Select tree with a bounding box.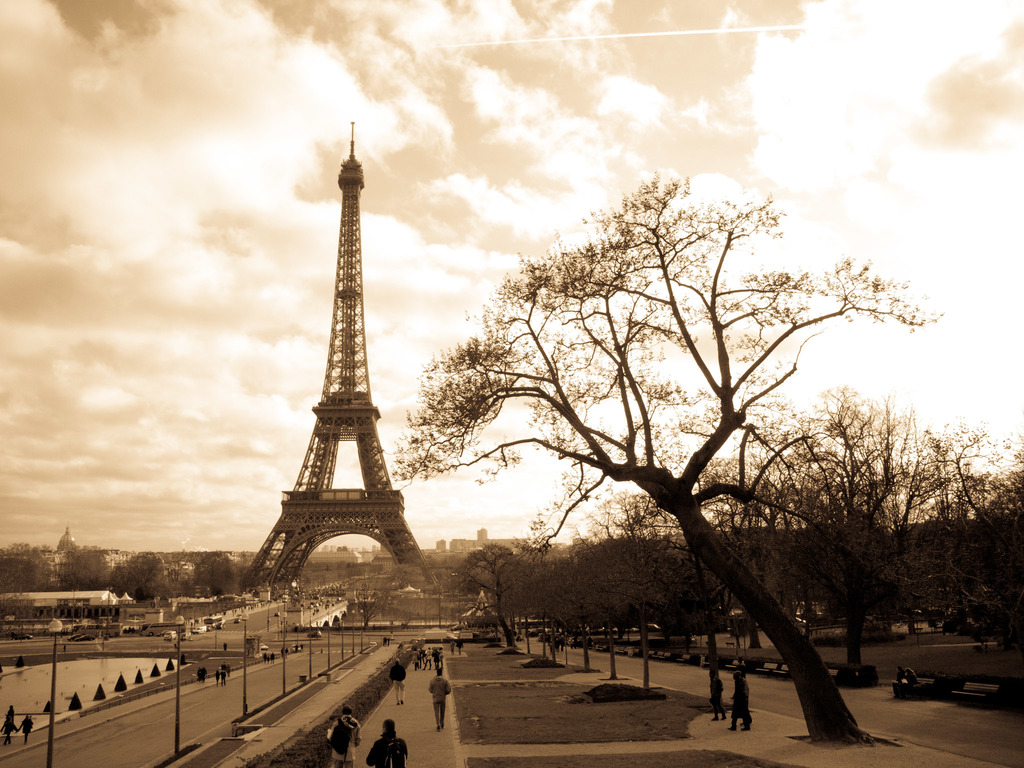
bbox=(63, 542, 120, 587).
